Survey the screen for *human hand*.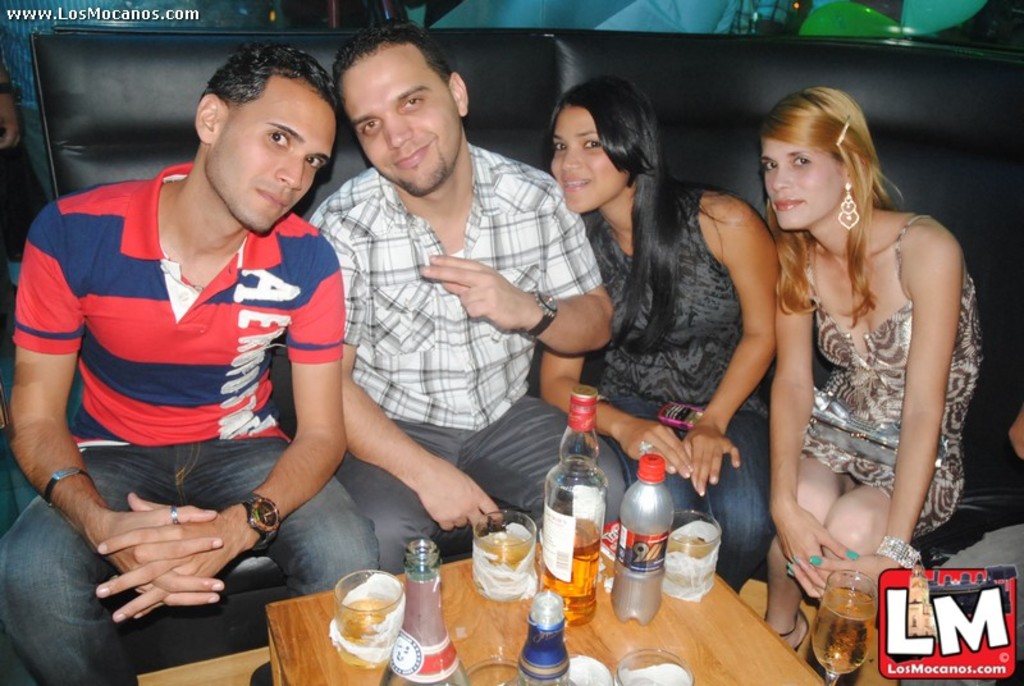
Survey found: (left=618, top=419, right=696, bottom=480).
